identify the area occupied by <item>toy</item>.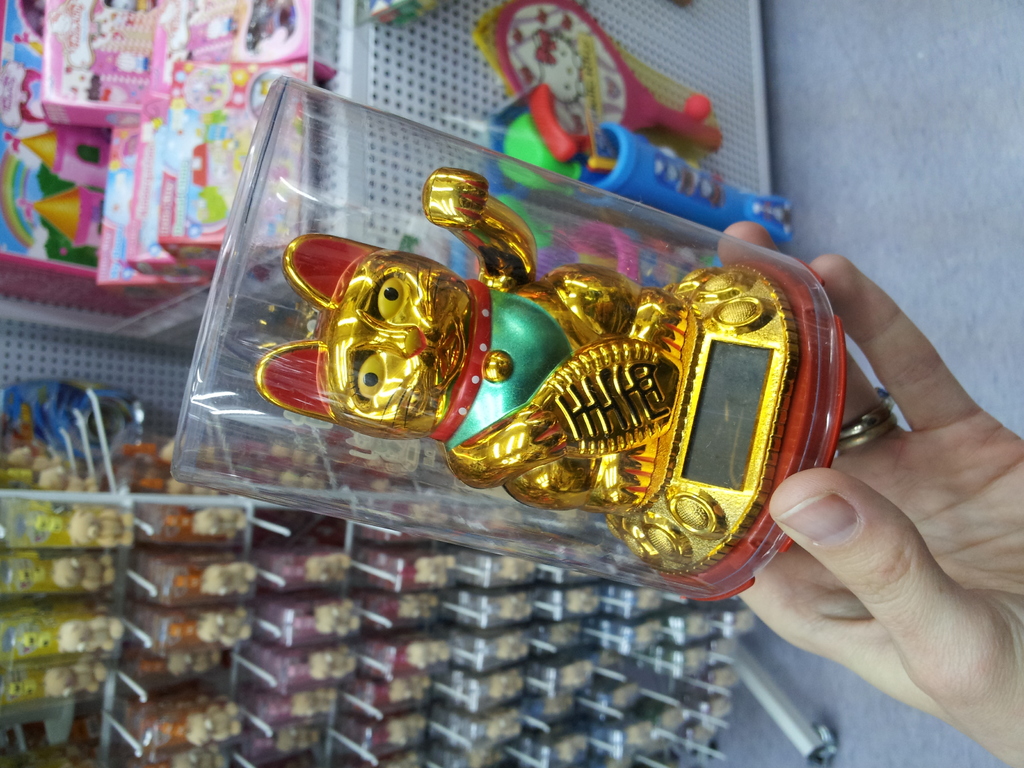
Area: x1=308, y1=646, x2=356, y2=678.
